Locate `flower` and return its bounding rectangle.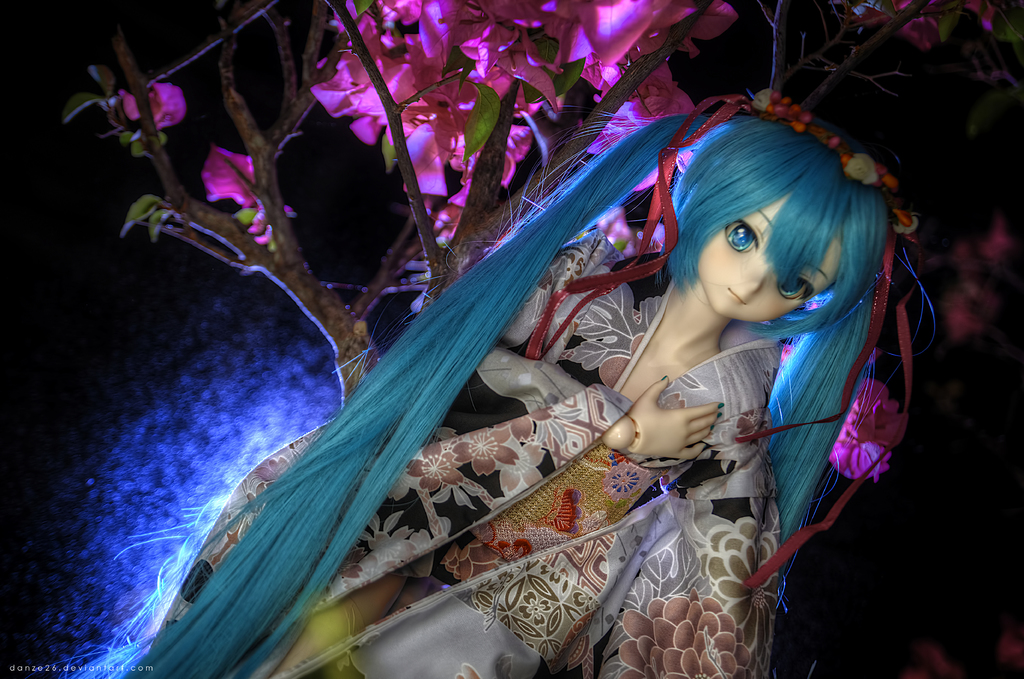
left=447, top=416, right=524, bottom=478.
